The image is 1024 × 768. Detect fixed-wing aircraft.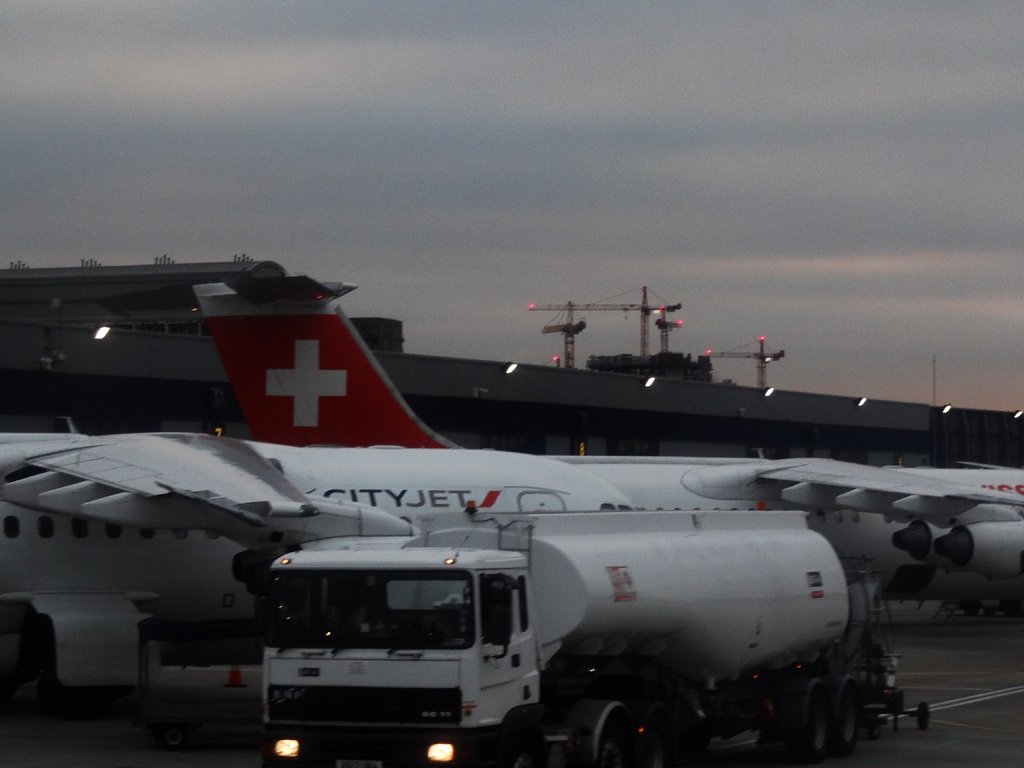
Detection: locate(3, 299, 1023, 756).
